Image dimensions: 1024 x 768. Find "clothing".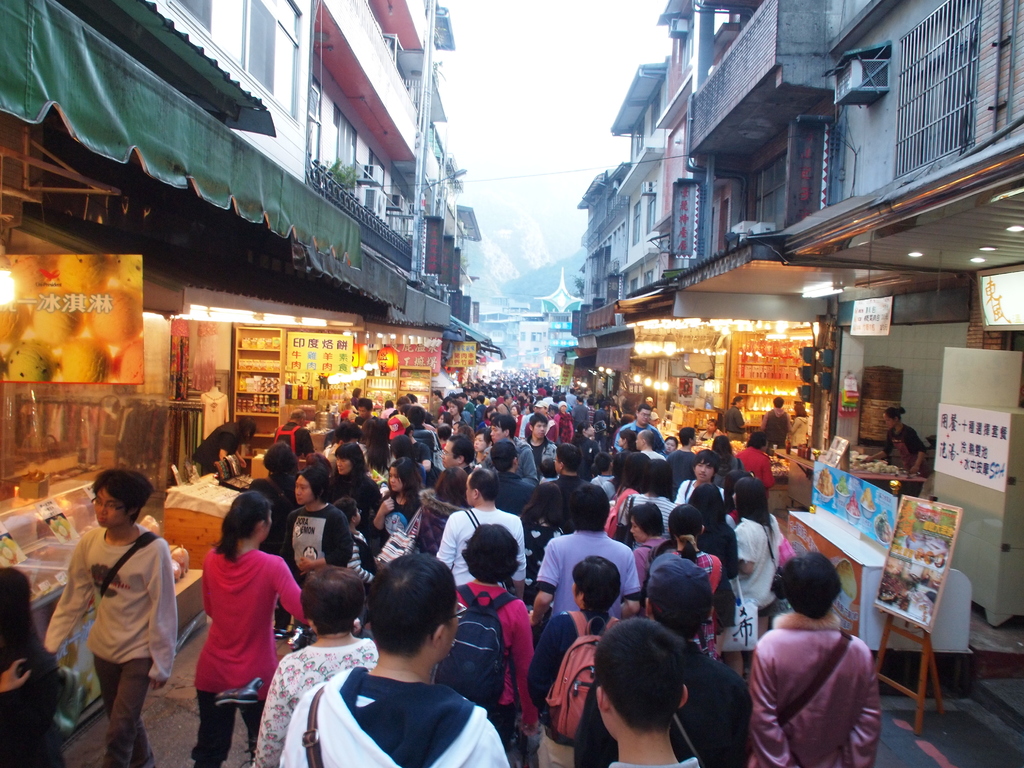
[500, 426, 544, 477].
